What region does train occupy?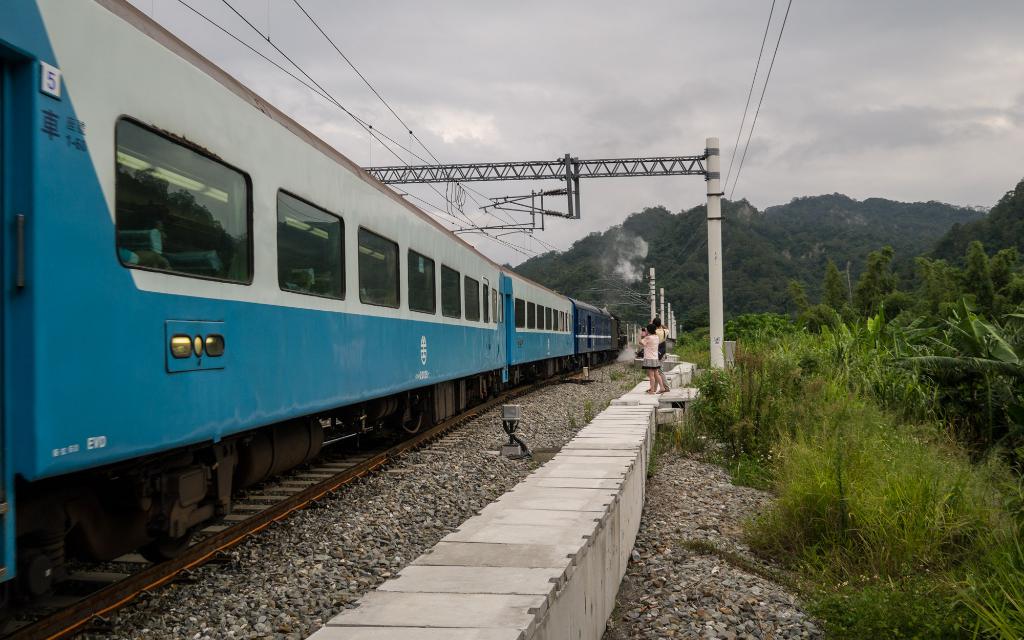
(left=0, top=0, right=617, bottom=600).
